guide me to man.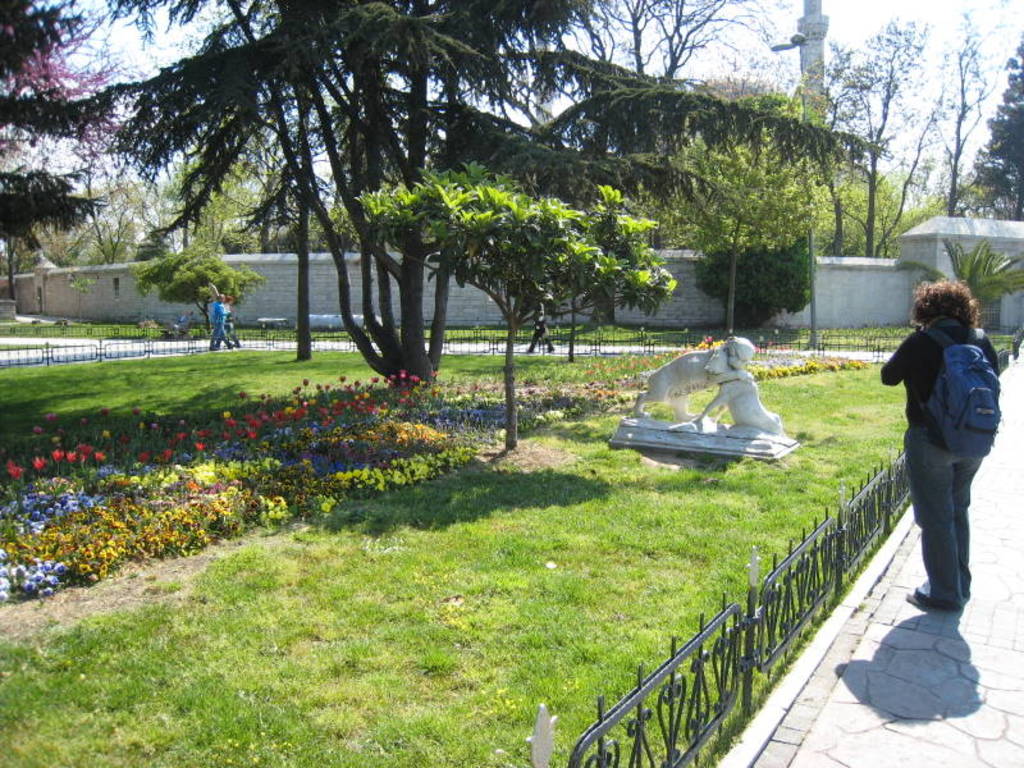
Guidance: l=207, t=293, r=232, b=353.
